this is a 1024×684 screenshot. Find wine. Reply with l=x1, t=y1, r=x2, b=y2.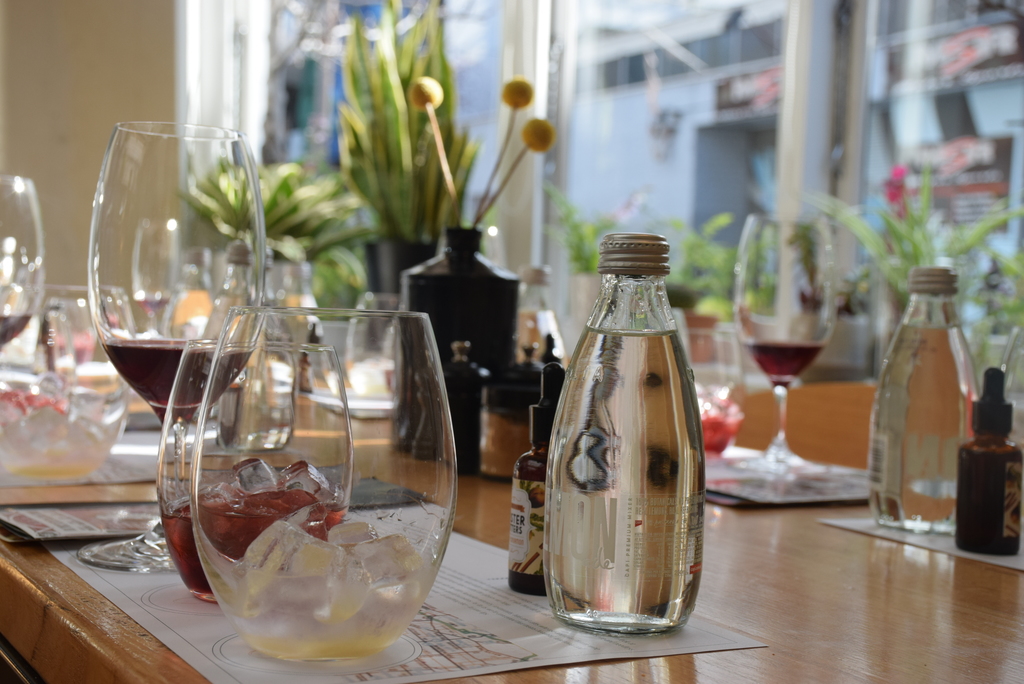
l=132, t=295, r=168, b=315.
